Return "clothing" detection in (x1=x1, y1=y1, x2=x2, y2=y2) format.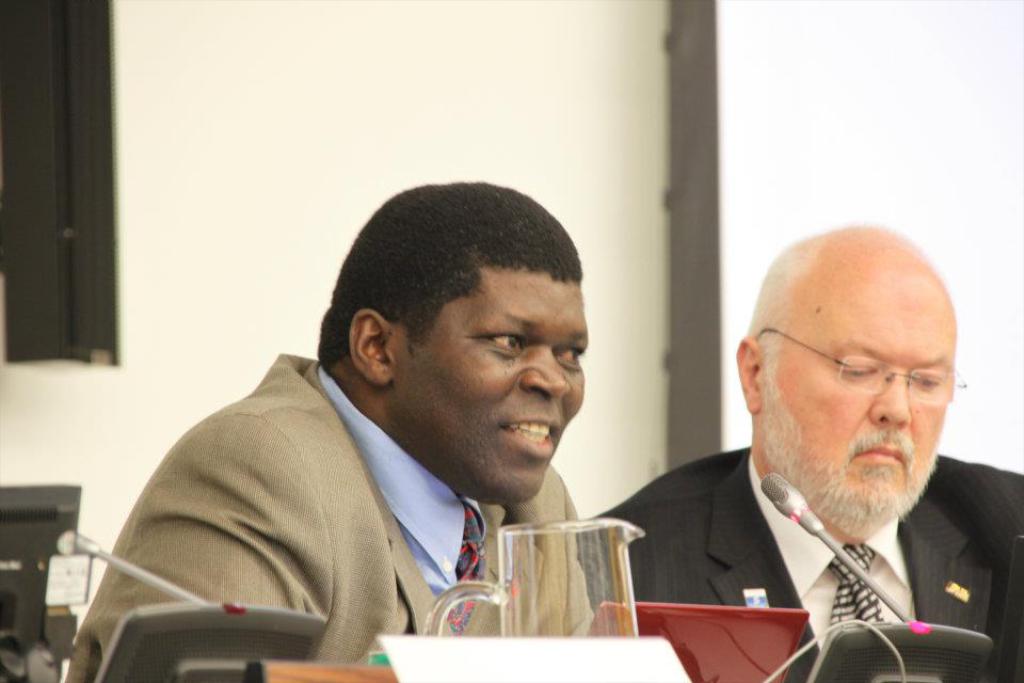
(x1=591, y1=446, x2=1021, y2=682).
